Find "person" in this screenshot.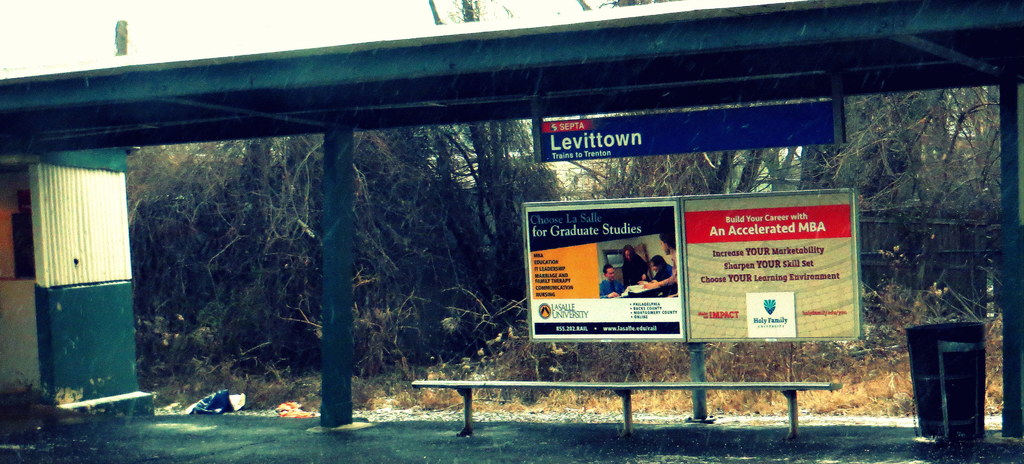
The bounding box for "person" is (x1=597, y1=260, x2=622, y2=302).
